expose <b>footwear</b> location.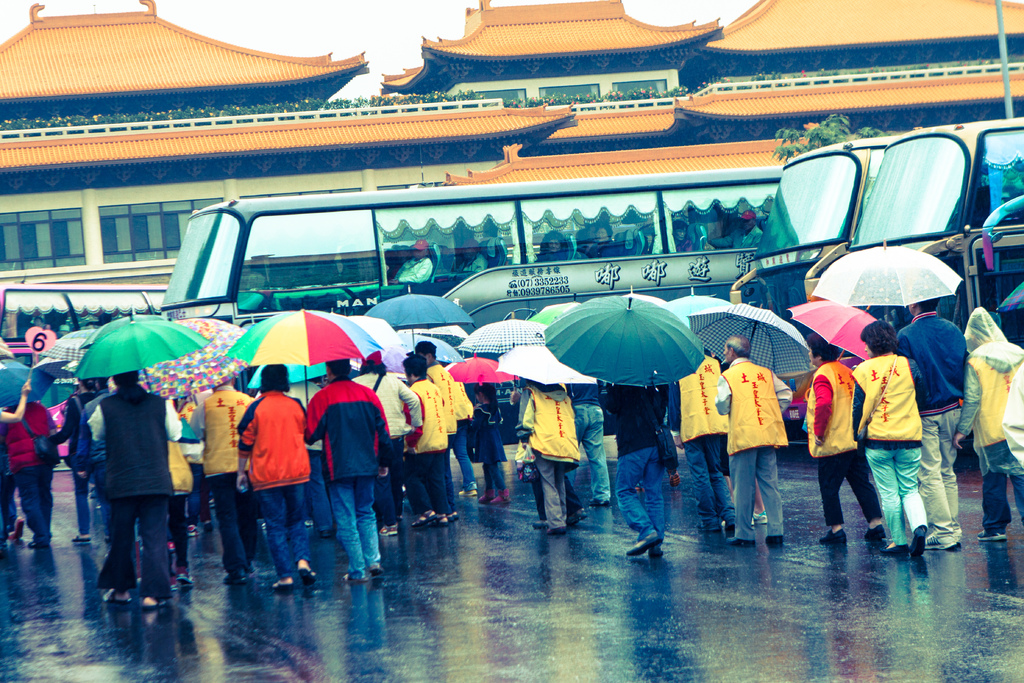
Exposed at {"x1": 146, "y1": 597, "x2": 168, "y2": 611}.
